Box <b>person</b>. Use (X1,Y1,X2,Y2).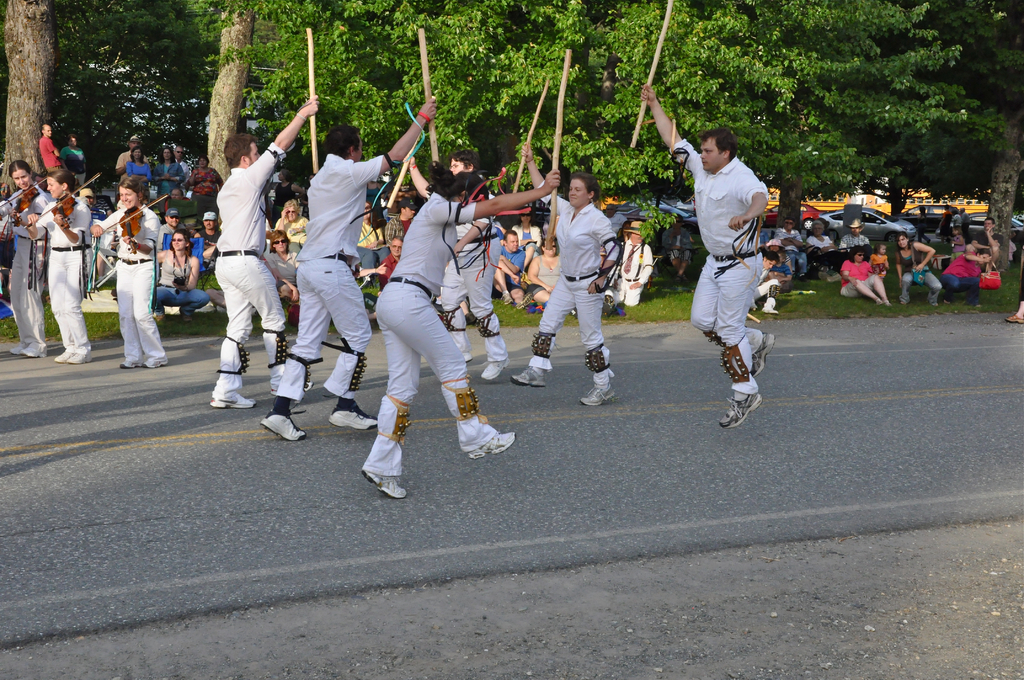
(916,206,930,218).
